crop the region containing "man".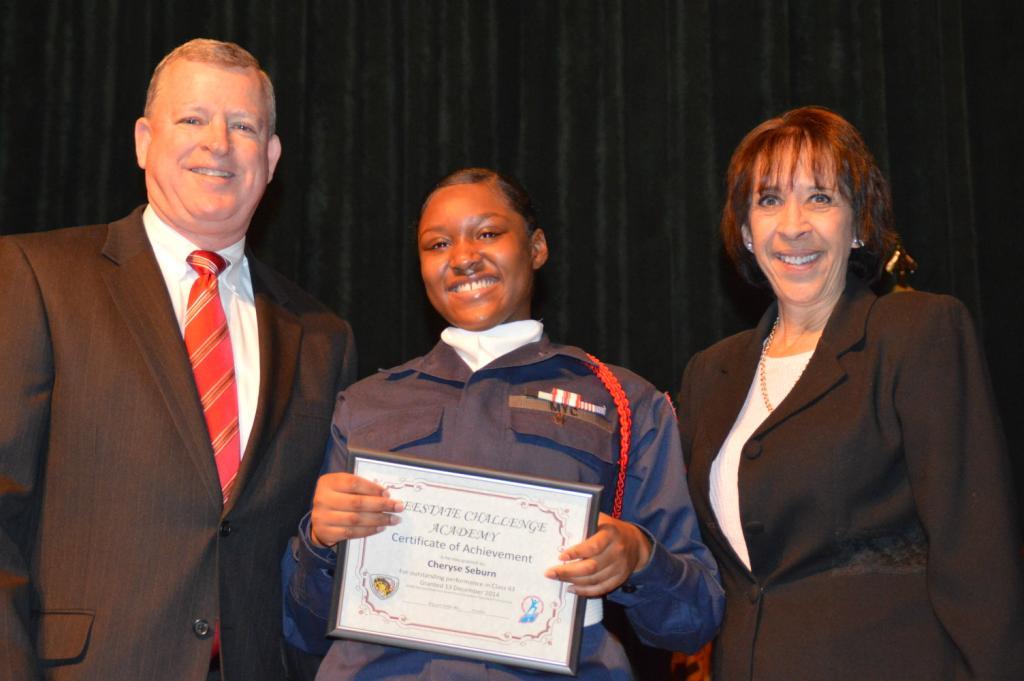
Crop region: 23, 42, 376, 680.
